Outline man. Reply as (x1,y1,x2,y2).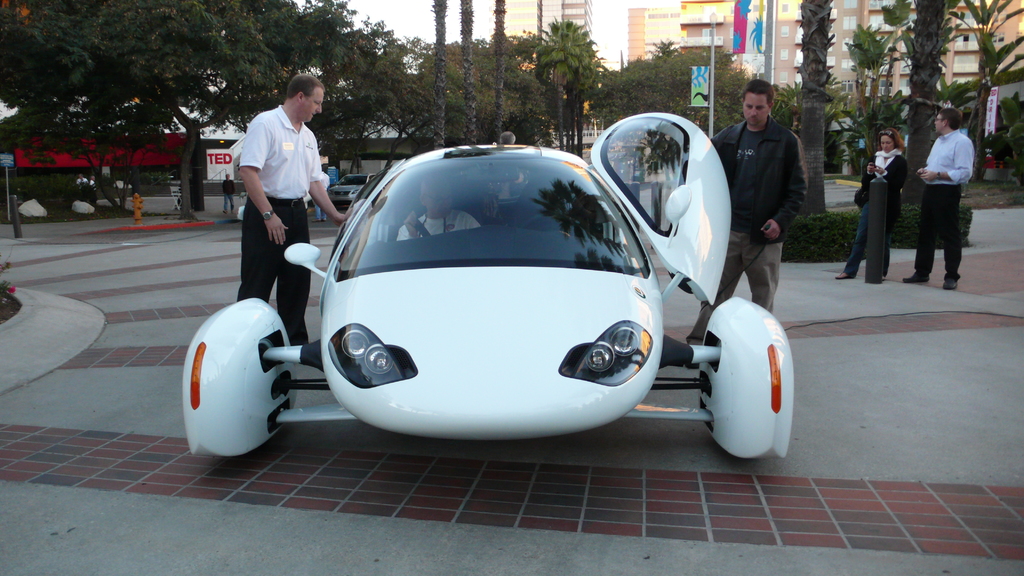
(223,172,238,216).
